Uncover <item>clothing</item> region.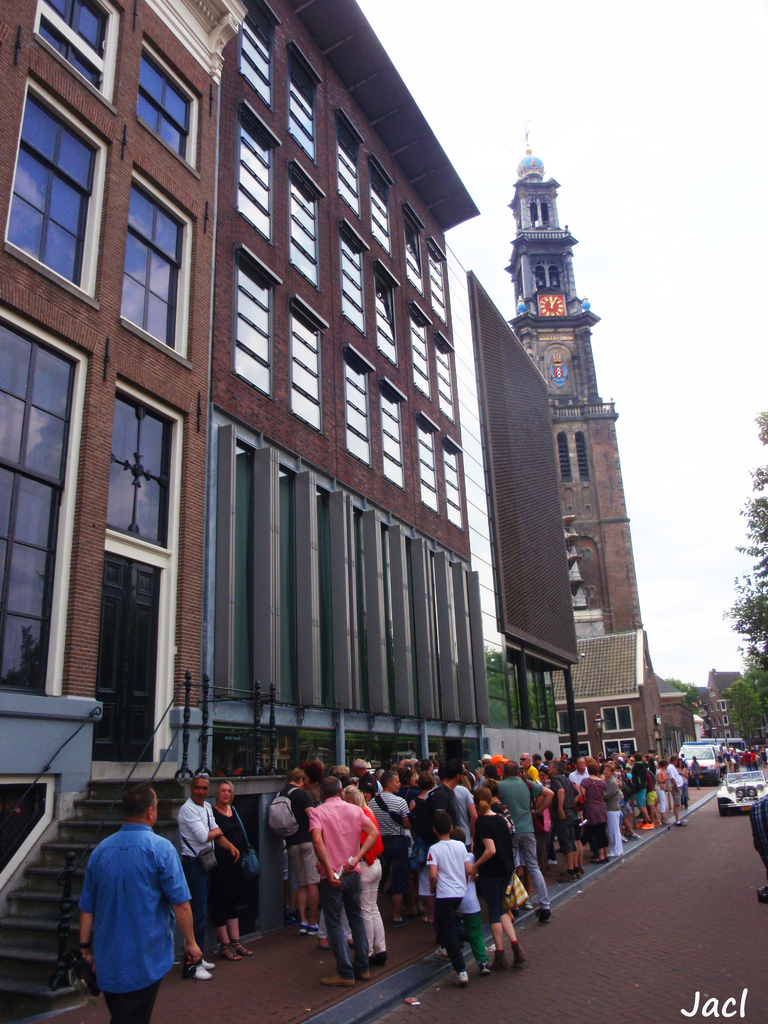
Uncovered: Rect(764, 750, 767, 760).
